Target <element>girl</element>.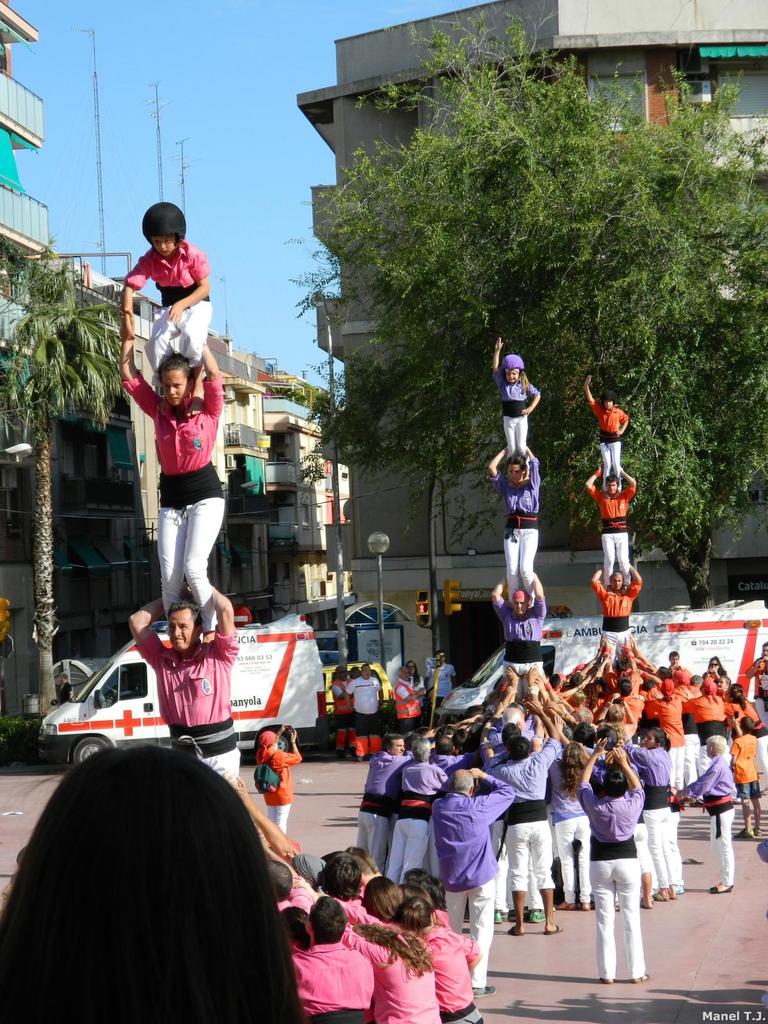
Target region: (729, 686, 767, 792).
